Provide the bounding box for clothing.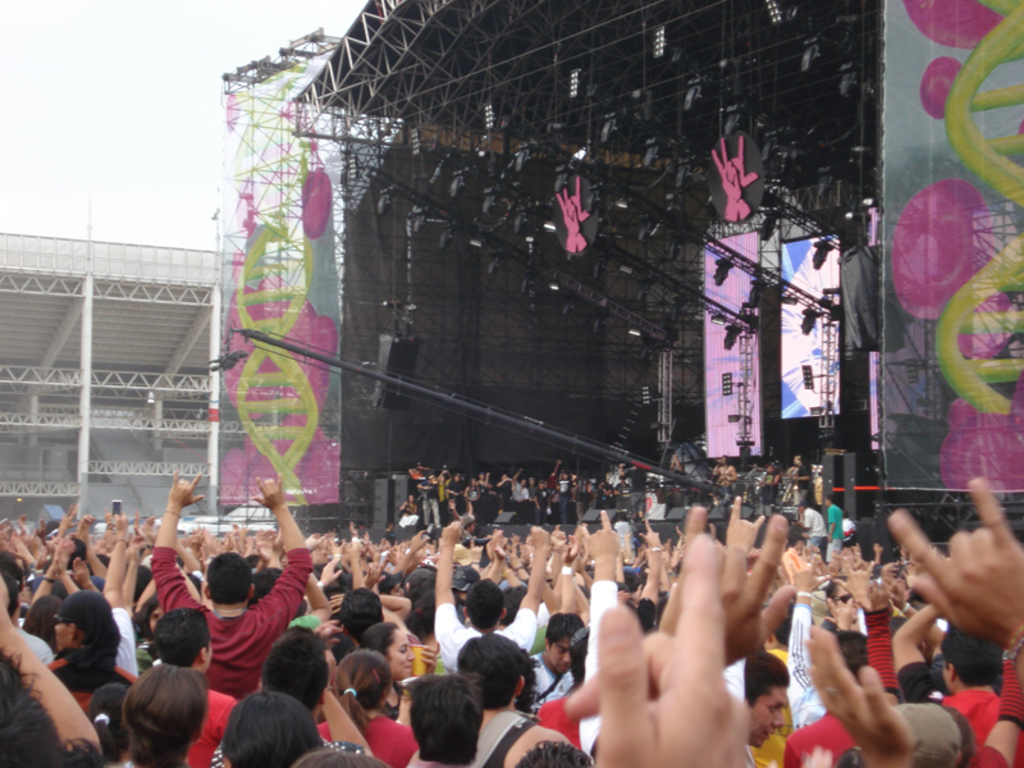
{"left": 433, "top": 602, "right": 543, "bottom": 684}.
